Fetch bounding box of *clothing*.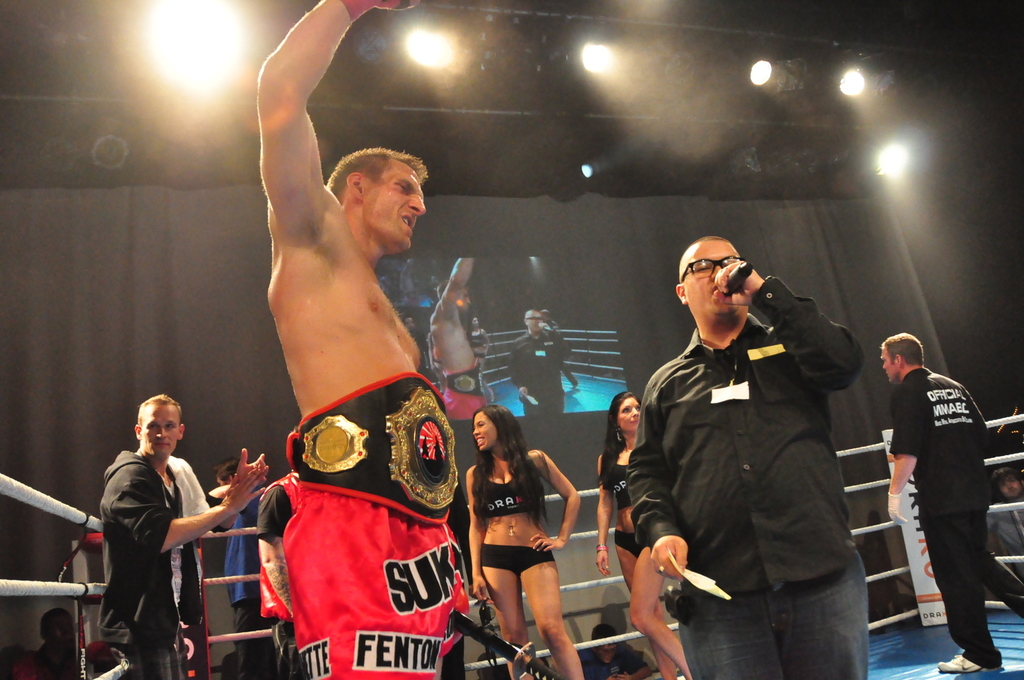
Bbox: x1=887, y1=370, x2=1023, y2=662.
